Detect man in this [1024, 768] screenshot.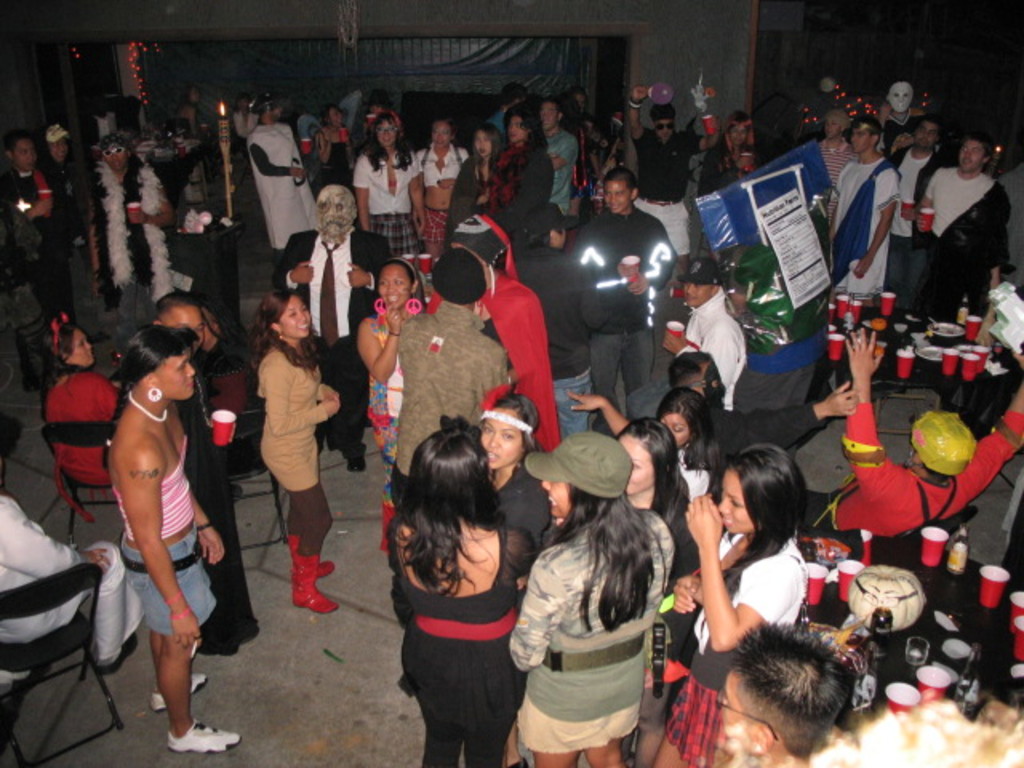
Detection: <box>83,94,122,176</box>.
